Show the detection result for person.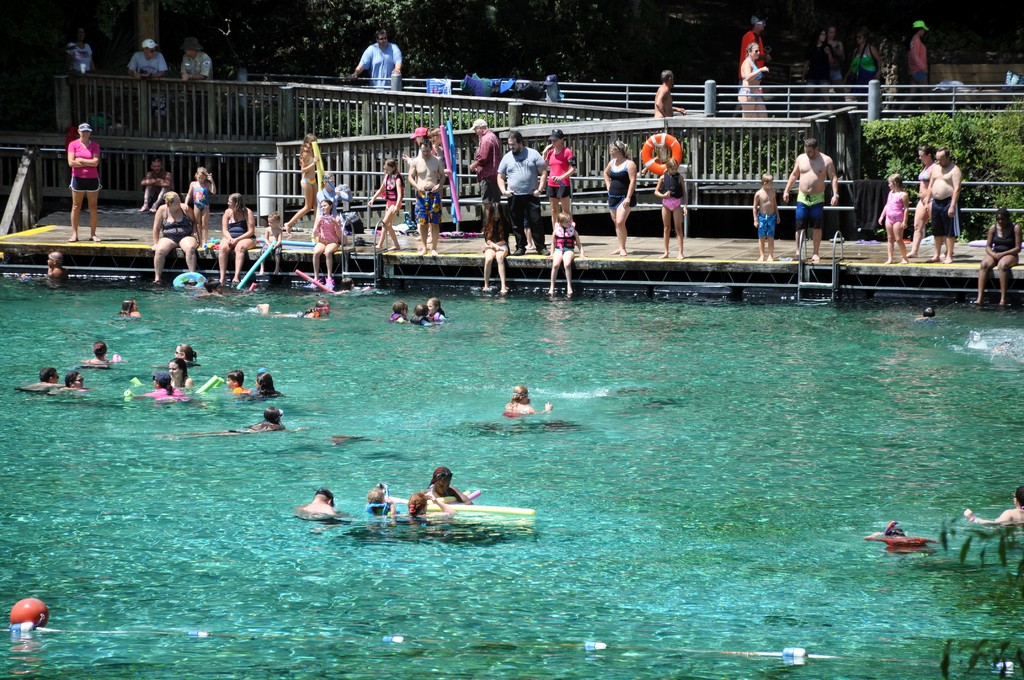
<region>81, 331, 130, 371</region>.
